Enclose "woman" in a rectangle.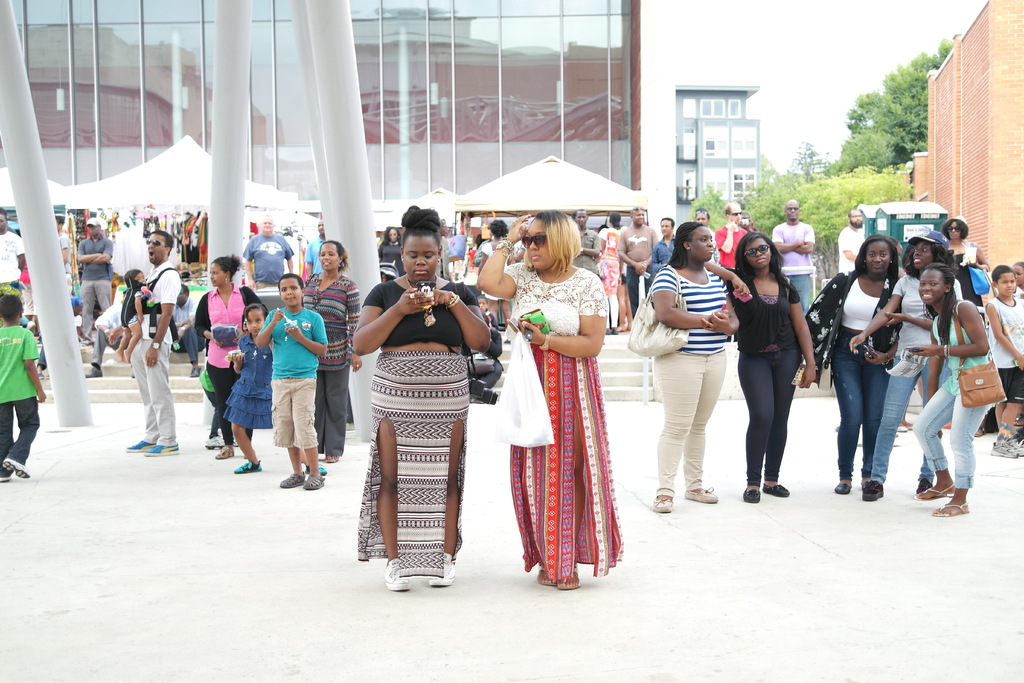
[x1=653, y1=224, x2=741, y2=508].
